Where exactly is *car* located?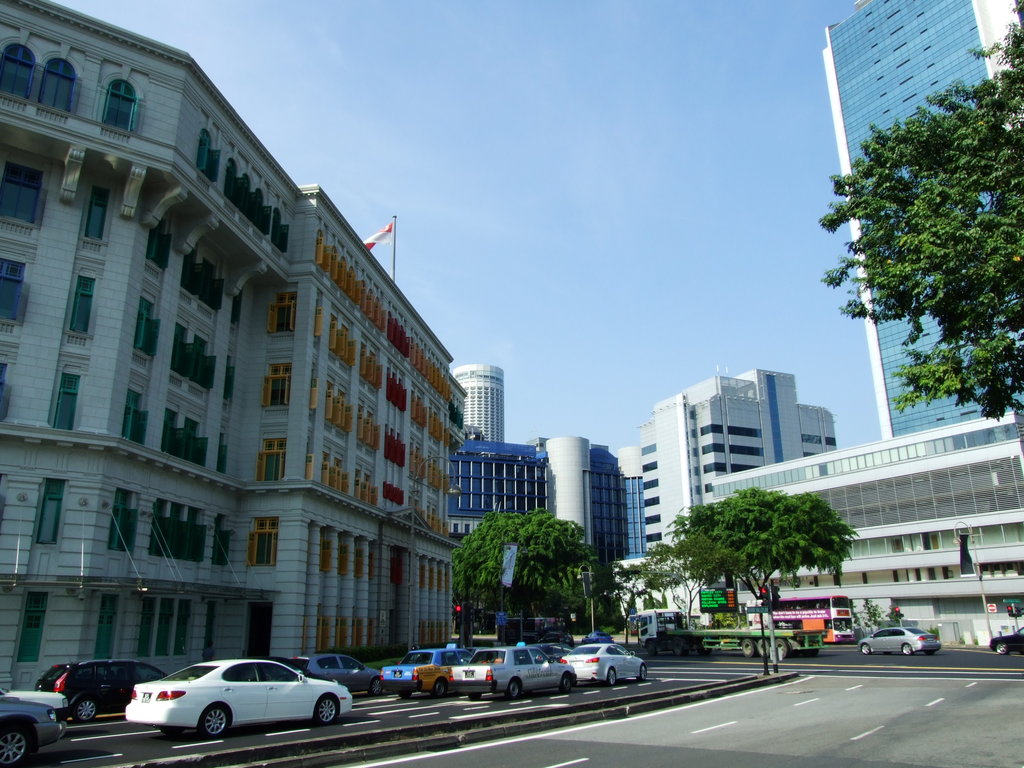
Its bounding box is <bbox>449, 640, 575, 698</bbox>.
